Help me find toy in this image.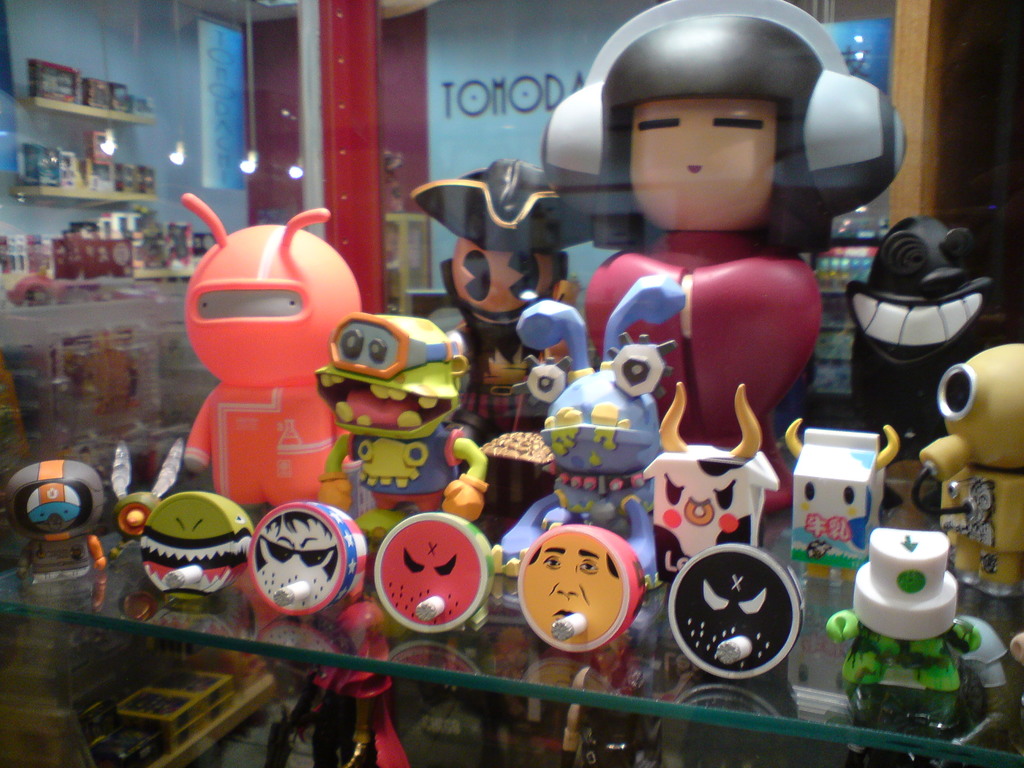
Found it: x1=318 y1=311 x2=497 y2=570.
